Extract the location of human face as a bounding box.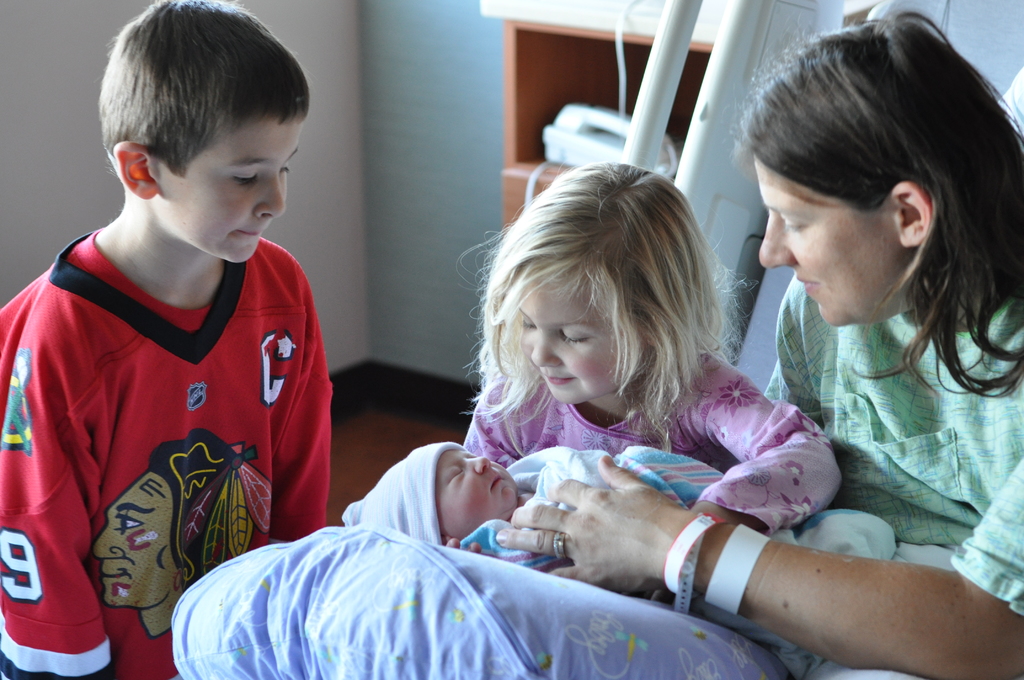
Rect(514, 277, 618, 407).
